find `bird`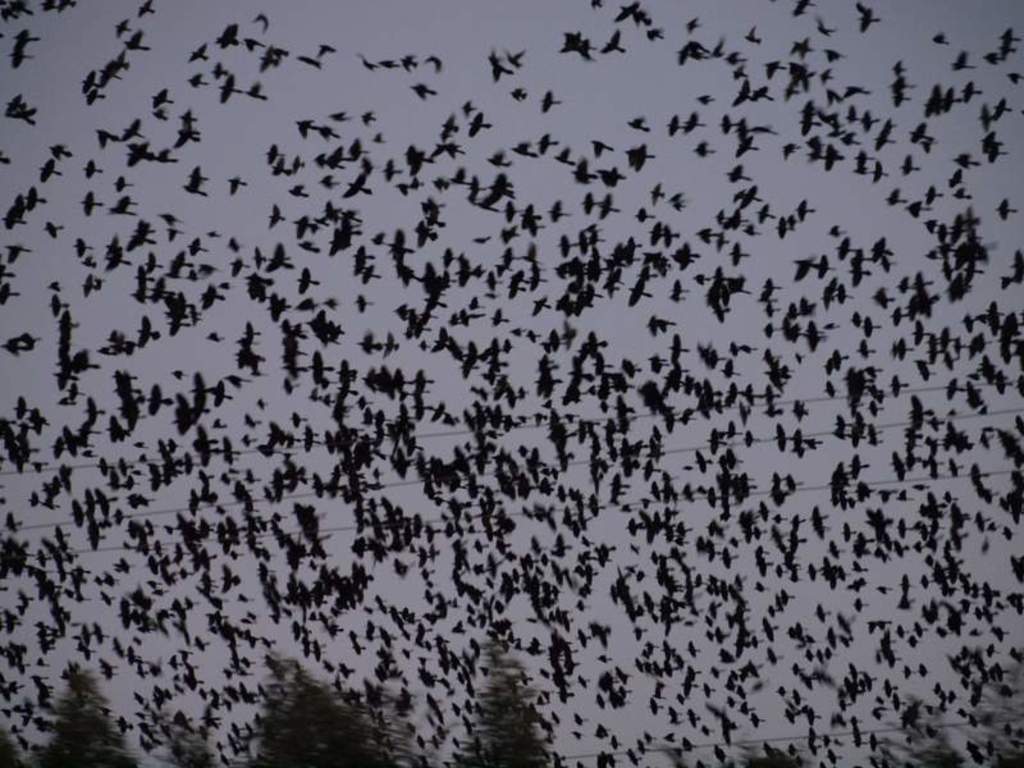
x1=627 y1=113 x2=653 y2=137
